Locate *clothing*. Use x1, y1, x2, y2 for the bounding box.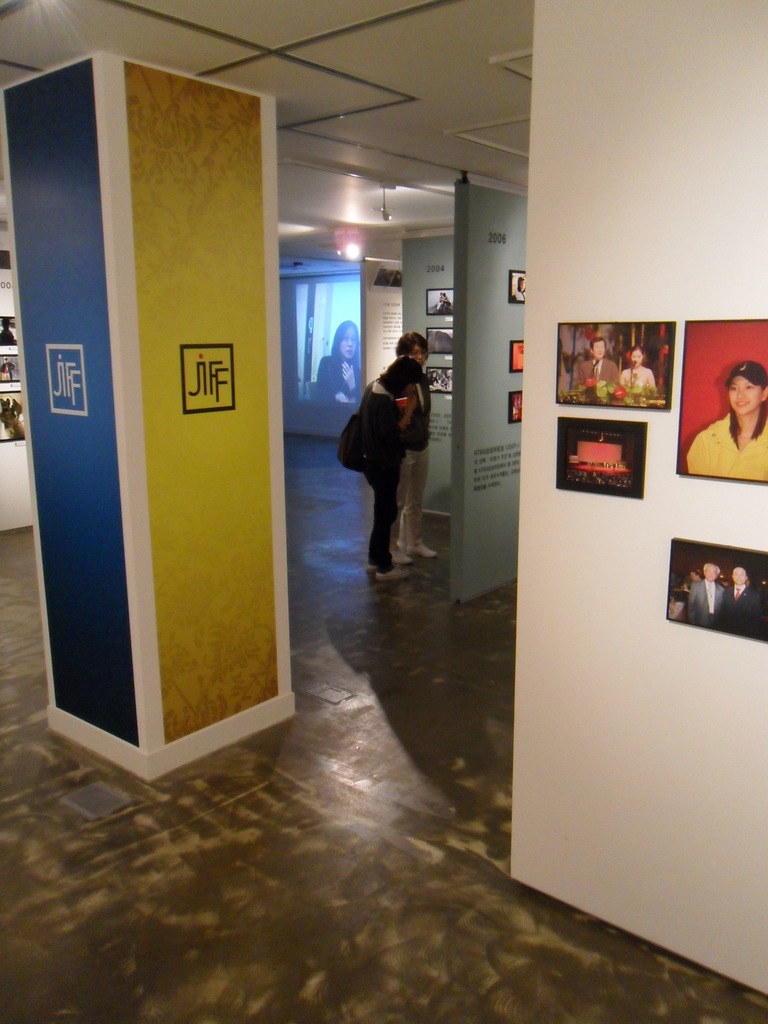
353, 379, 413, 570.
